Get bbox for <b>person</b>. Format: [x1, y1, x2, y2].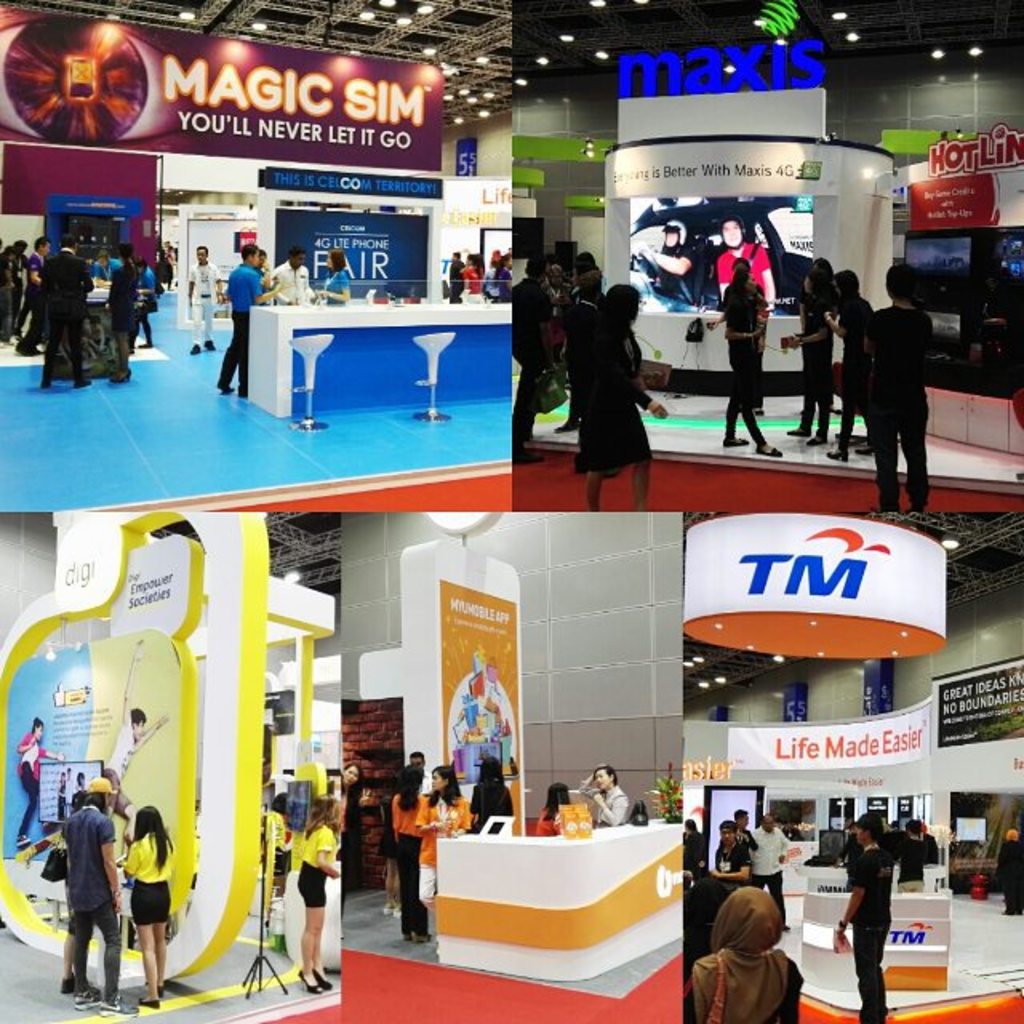
[750, 814, 789, 939].
